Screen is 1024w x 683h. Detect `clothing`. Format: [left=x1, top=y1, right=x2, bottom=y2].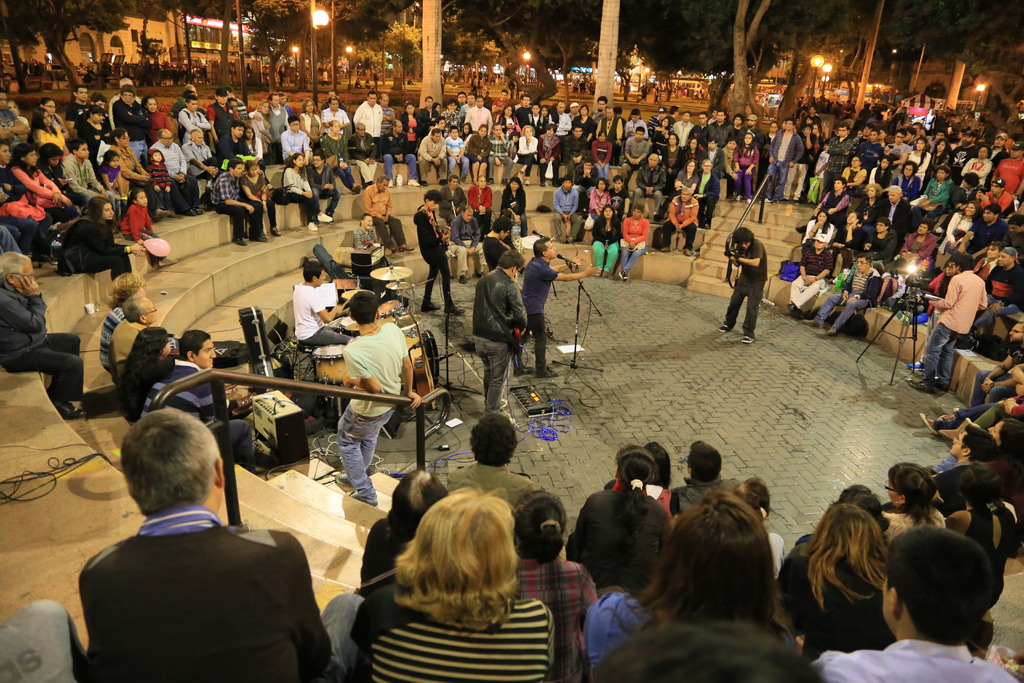
[left=148, top=355, right=259, bottom=470].
